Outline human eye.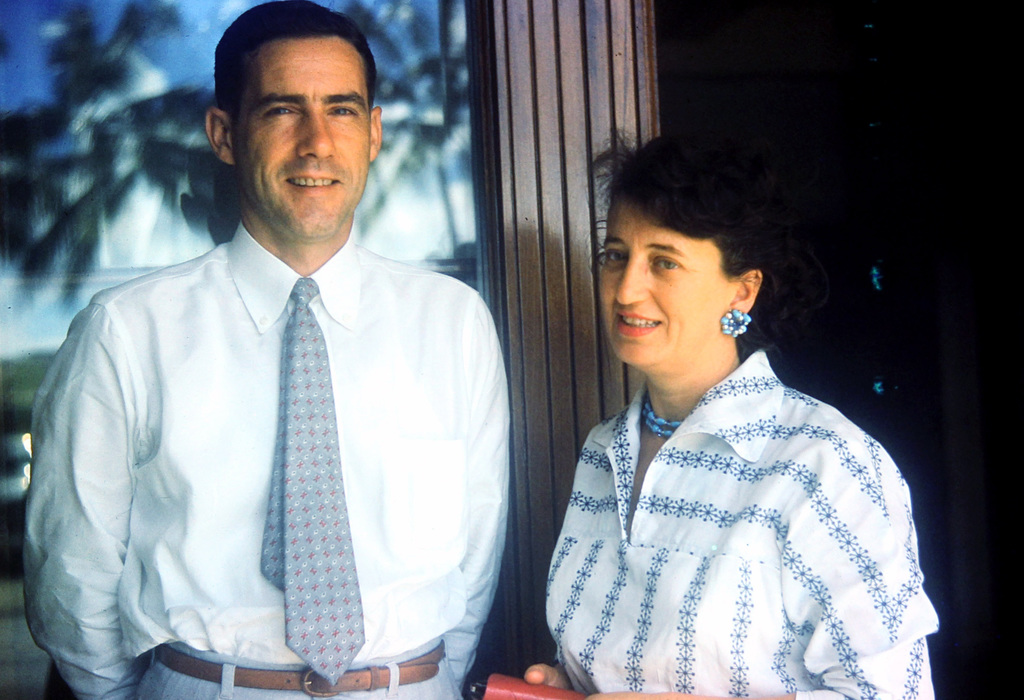
Outline: rect(652, 256, 687, 276).
